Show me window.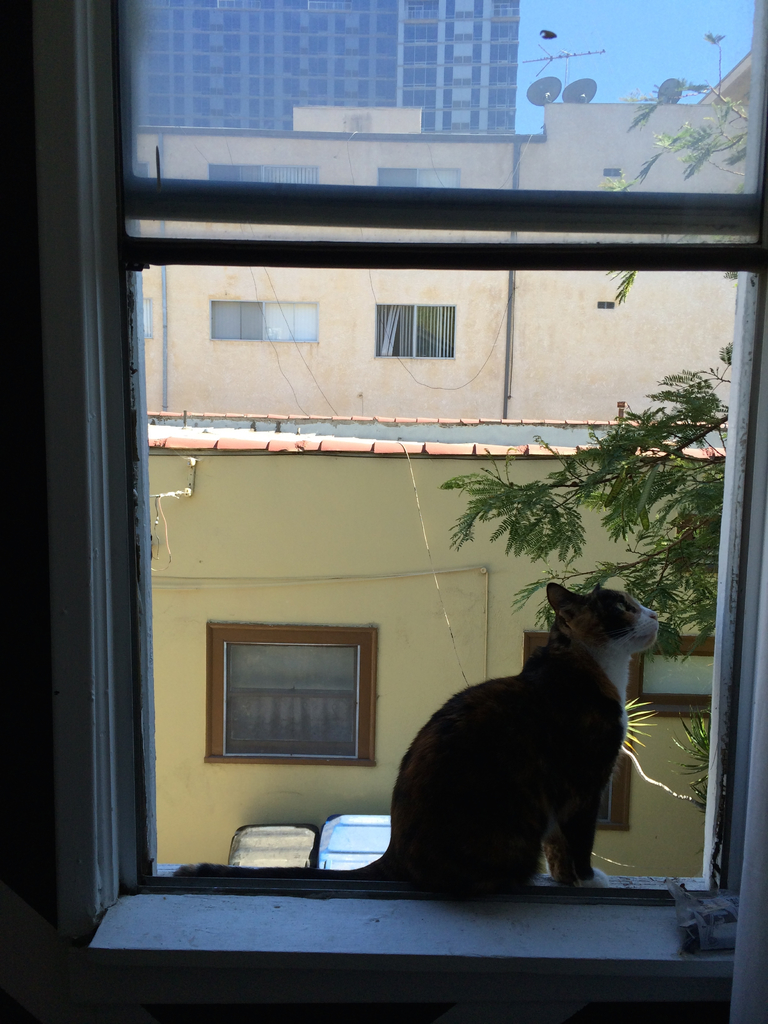
window is here: Rect(205, 627, 378, 765).
